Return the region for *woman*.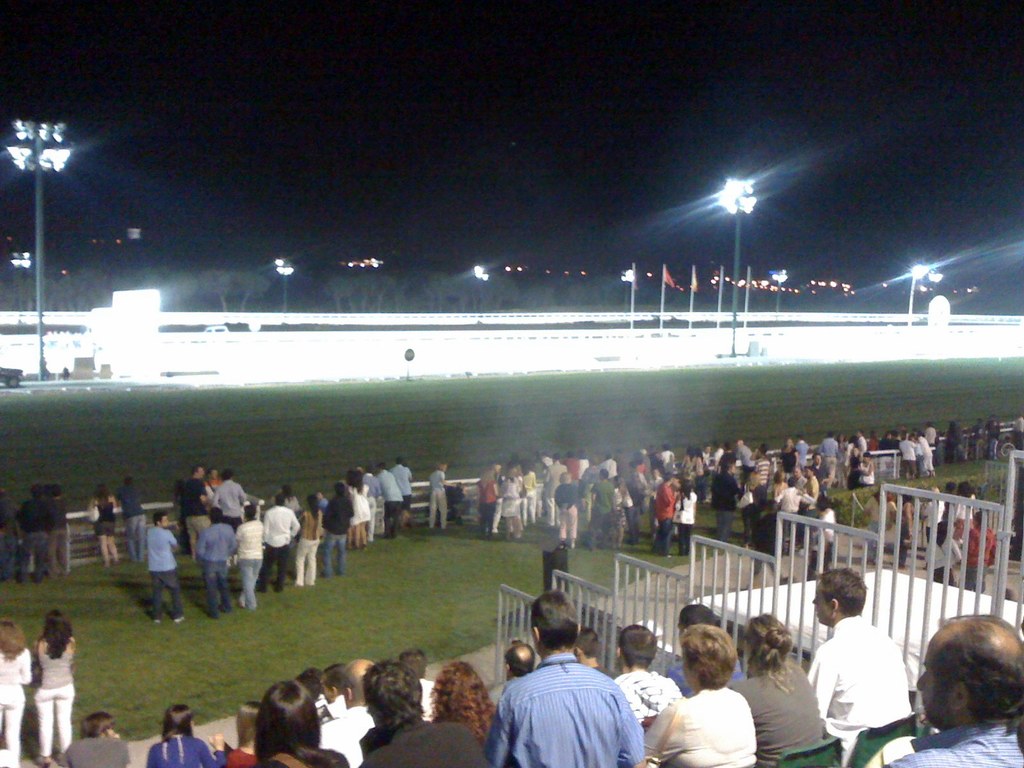
crop(731, 610, 828, 765).
